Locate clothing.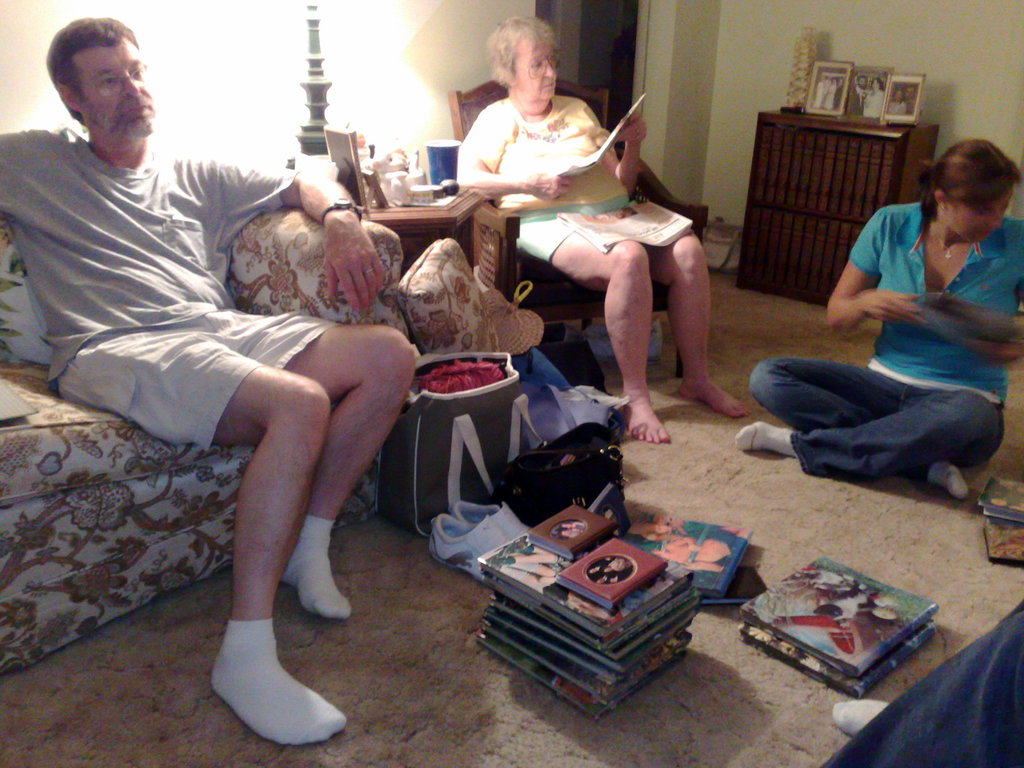
Bounding box: box=[0, 117, 367, 456].
